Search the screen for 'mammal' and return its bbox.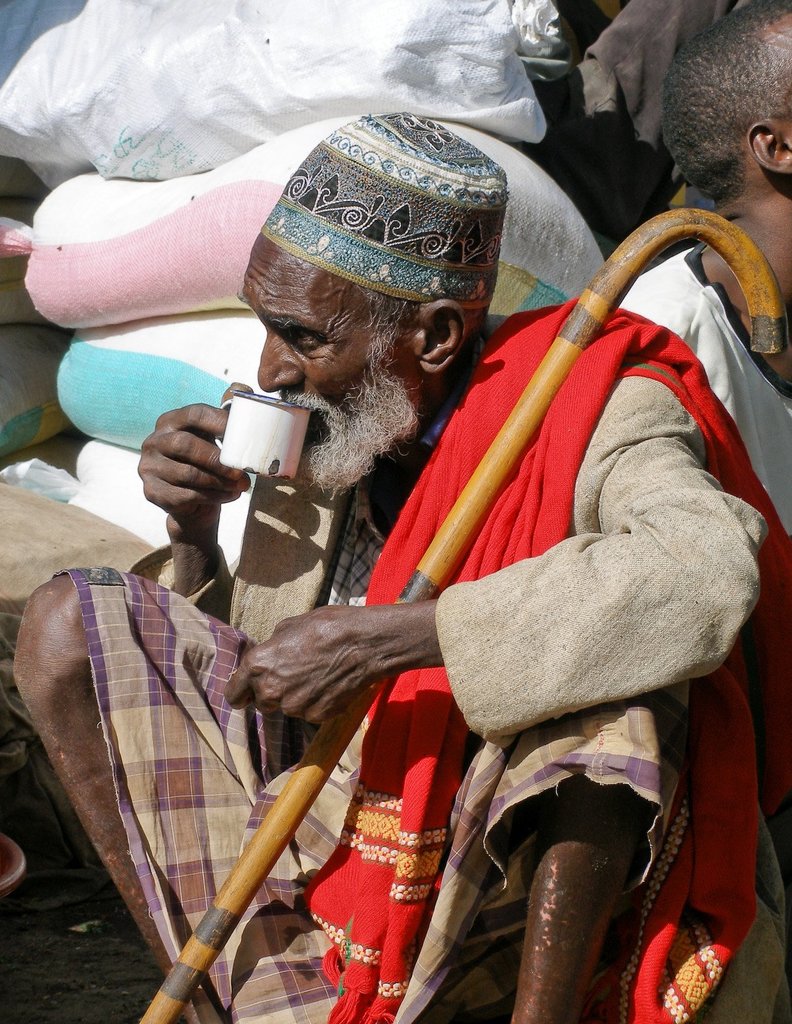
Found: {"left": 616, "top": 0, "right": 791, "bottom": 541}.
